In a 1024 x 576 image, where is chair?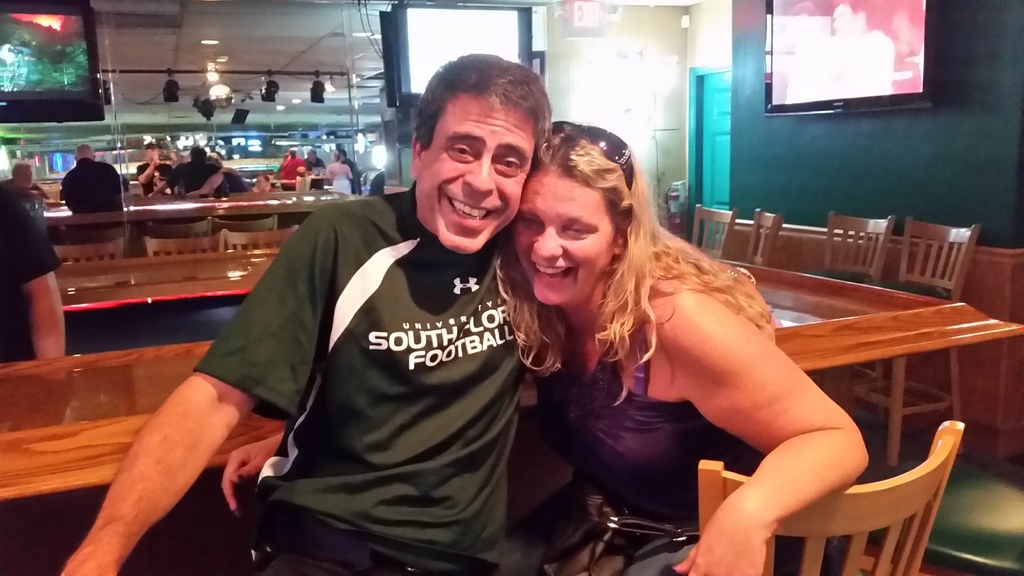
crop(744, 206, 780, 269).
